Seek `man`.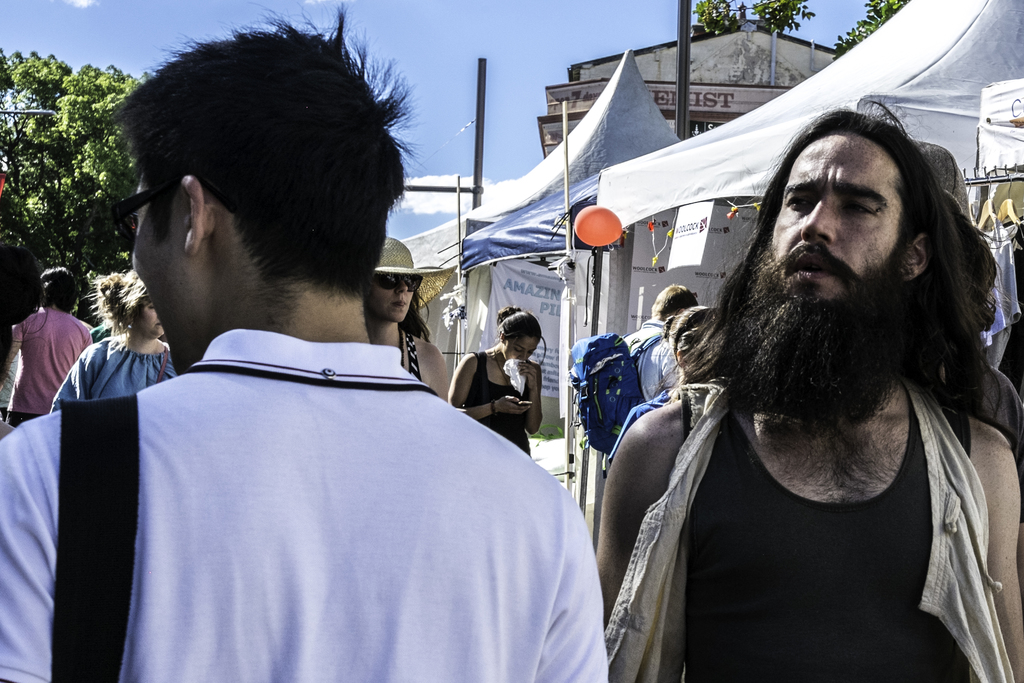
box(589, 94, 1023, 682).
